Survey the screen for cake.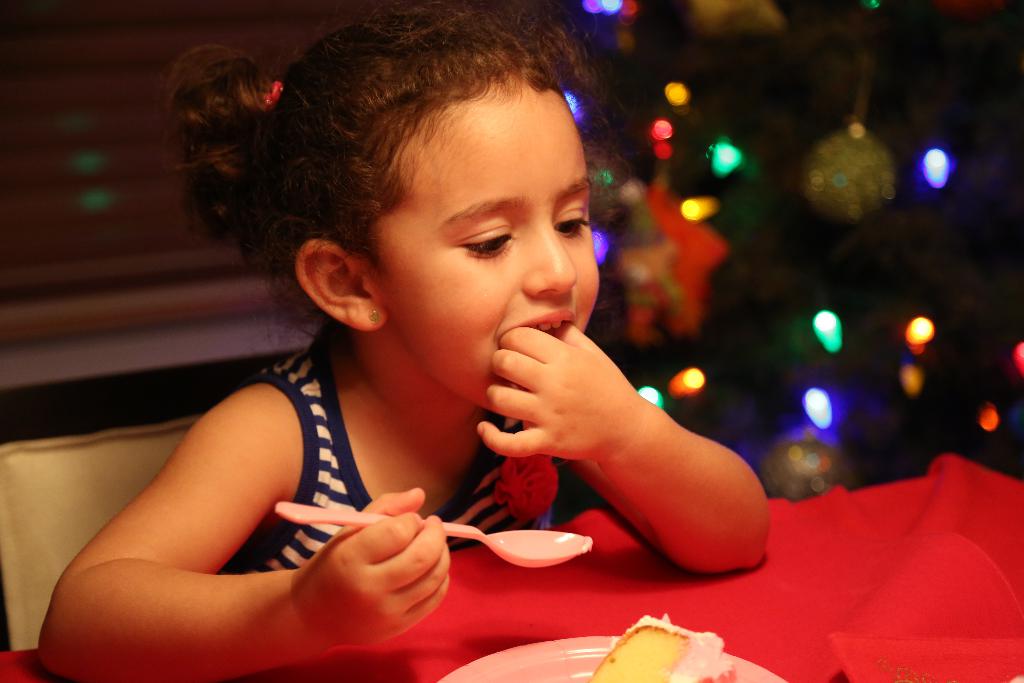
Survey found: box=[591, 598, 742, 682].
